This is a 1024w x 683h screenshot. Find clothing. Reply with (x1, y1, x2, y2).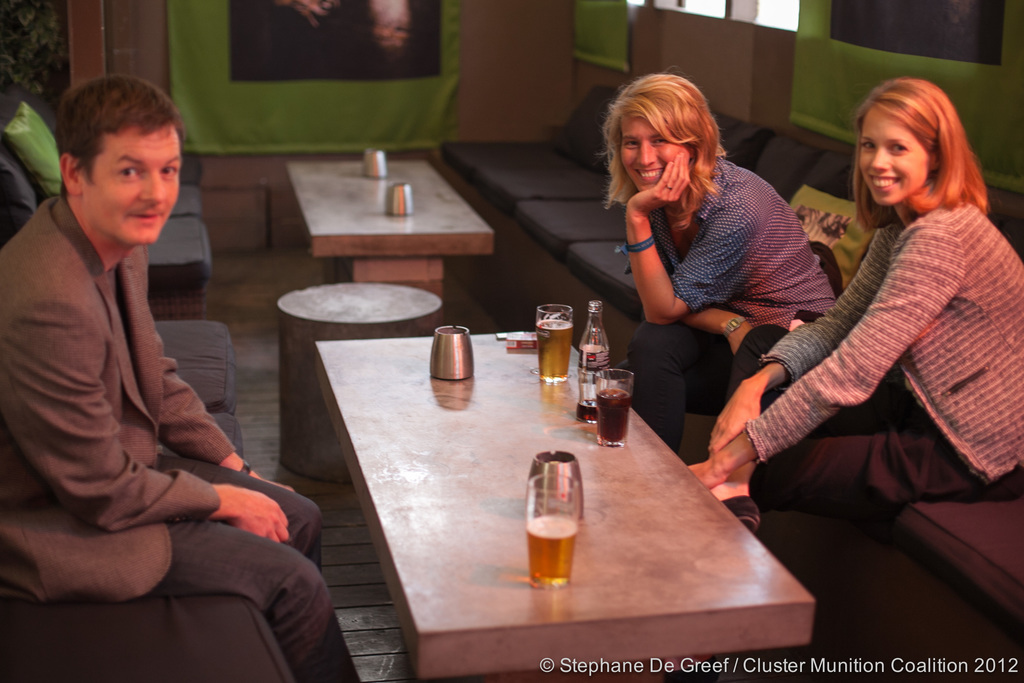
(752, 134, 1010, 524).
